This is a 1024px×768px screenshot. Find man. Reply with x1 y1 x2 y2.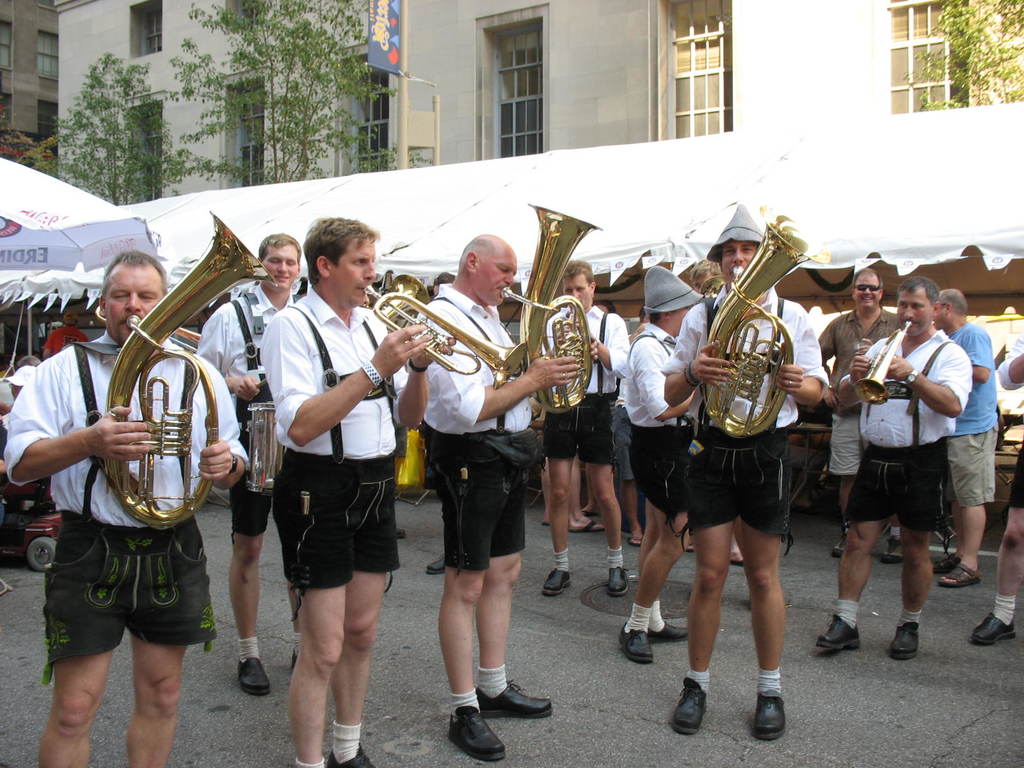
1 247 253 767.
